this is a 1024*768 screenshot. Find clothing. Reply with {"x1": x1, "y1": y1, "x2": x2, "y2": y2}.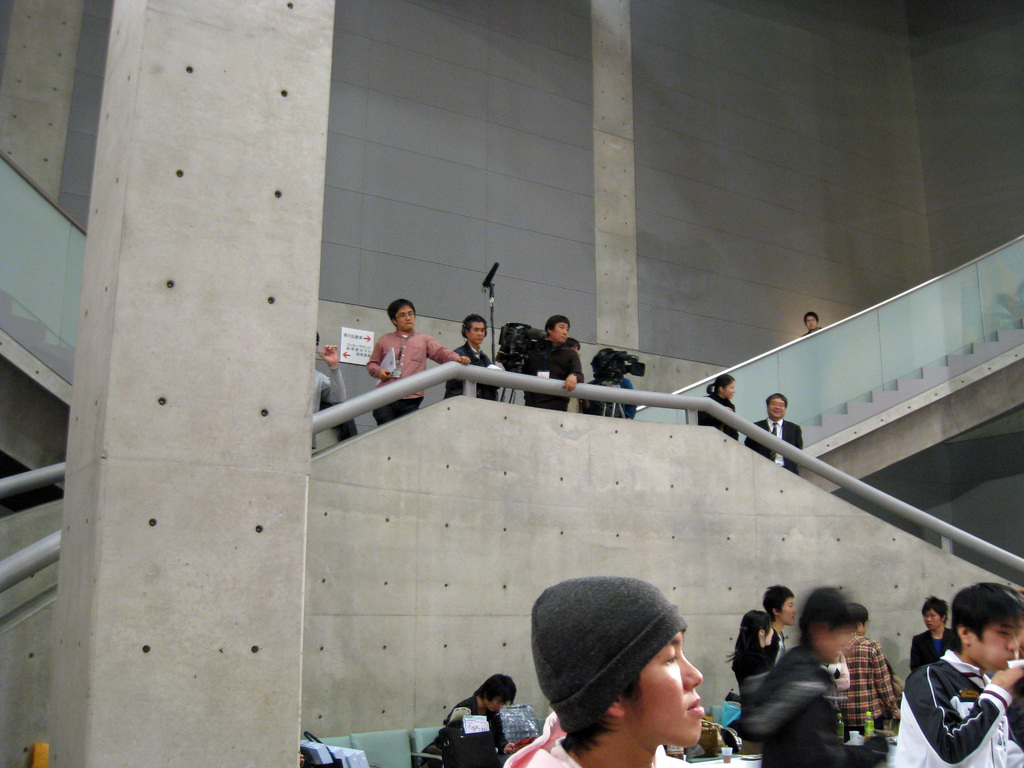
{"x1": 695, "y1": 392, "x2": 739, "y2": 435}.
